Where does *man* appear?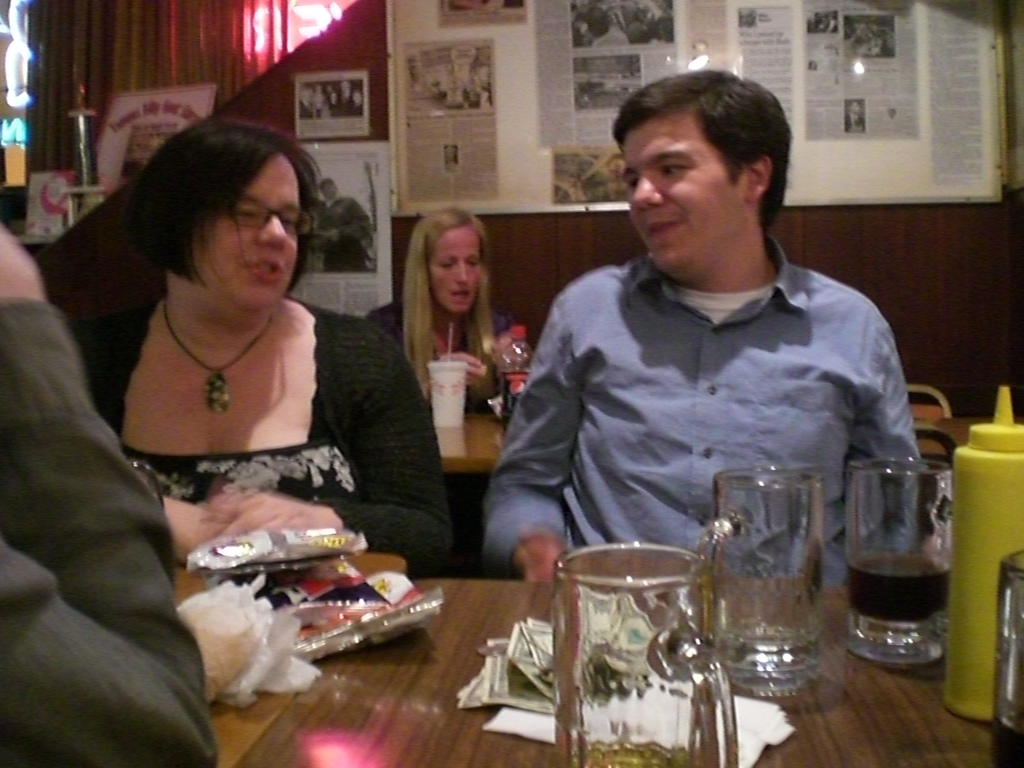
Appears at {"x1": 472, "y1": 83, "x2": 942, "y2": 644}.
